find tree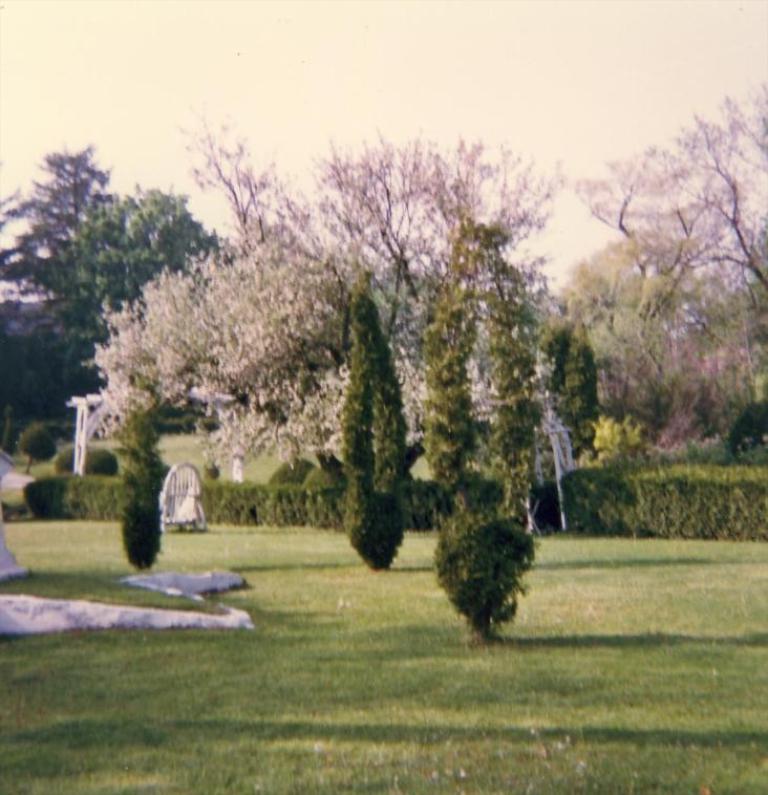
region(573, 69, 767, 326)
